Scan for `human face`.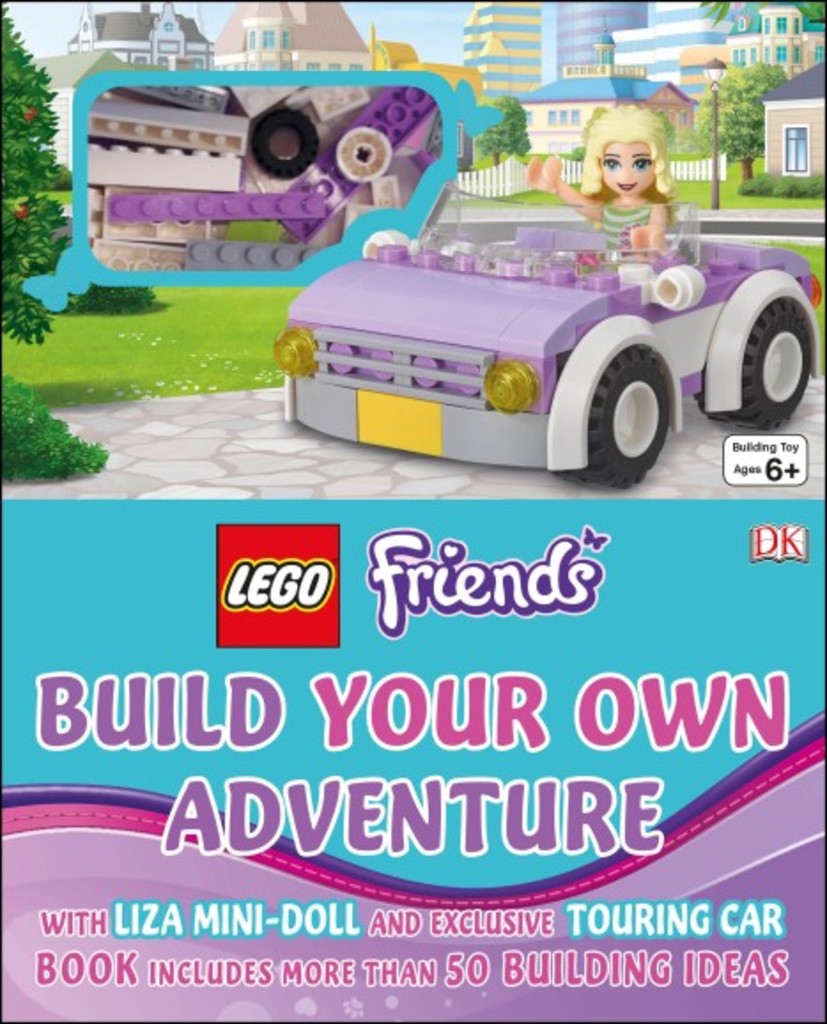
Scan result: select_region(604, 145, 653, 198).
